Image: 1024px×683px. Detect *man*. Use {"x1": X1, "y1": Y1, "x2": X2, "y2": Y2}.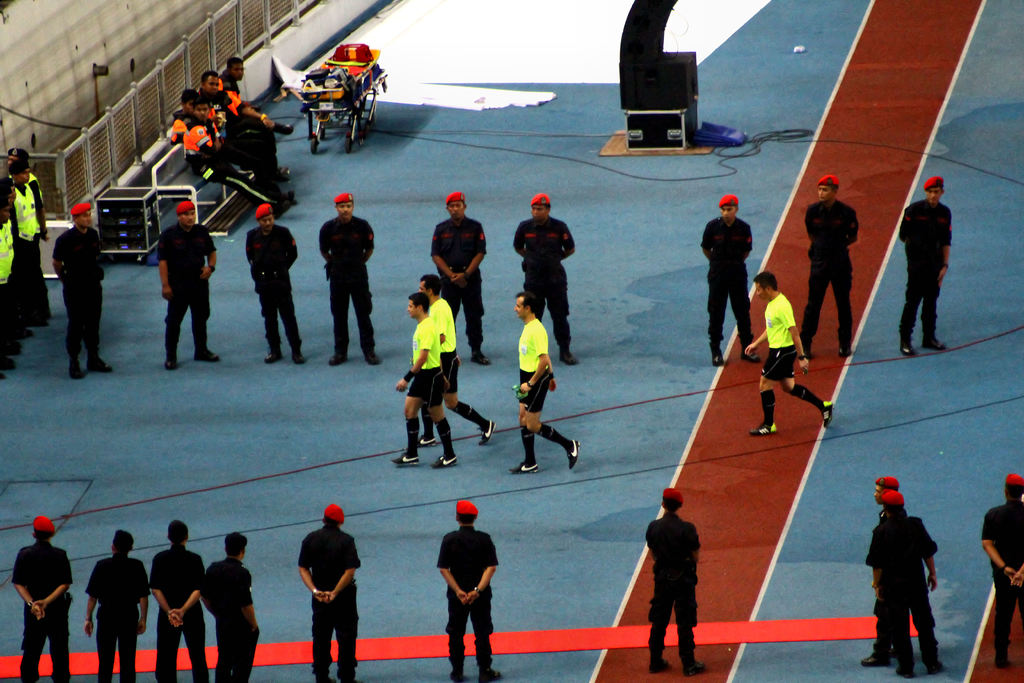
{"x1": 438, "y1": 498, "x2": 499, "y2": 682}.
